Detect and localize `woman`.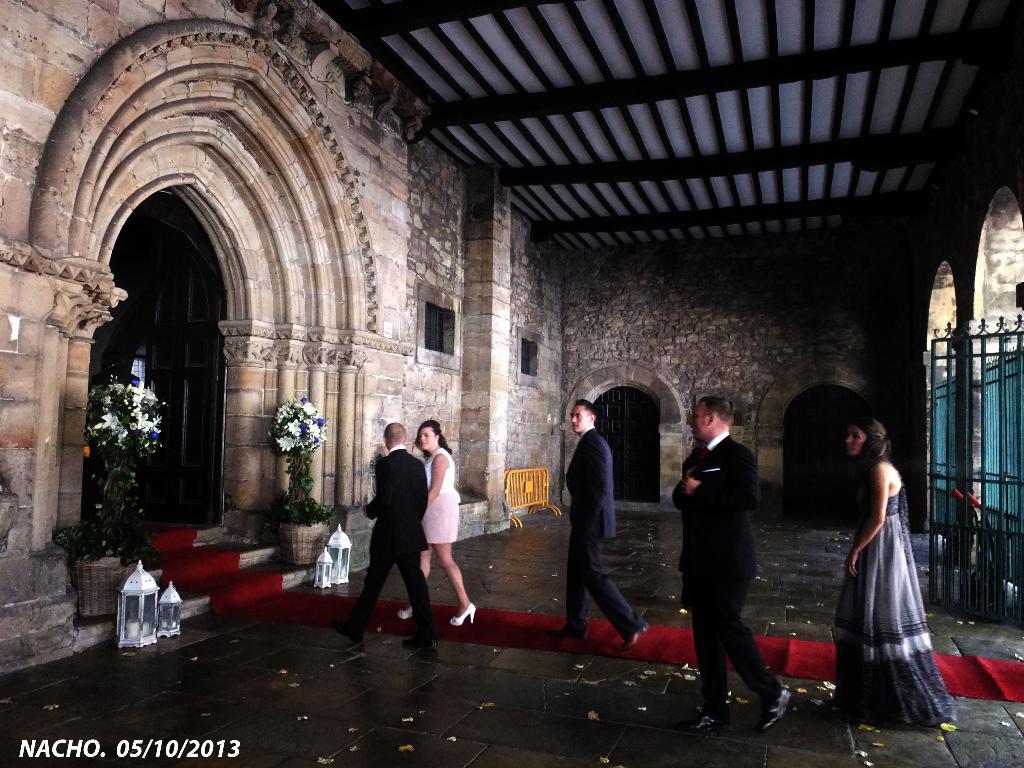
Localized at bbox=(831, 423, 954, 727).
